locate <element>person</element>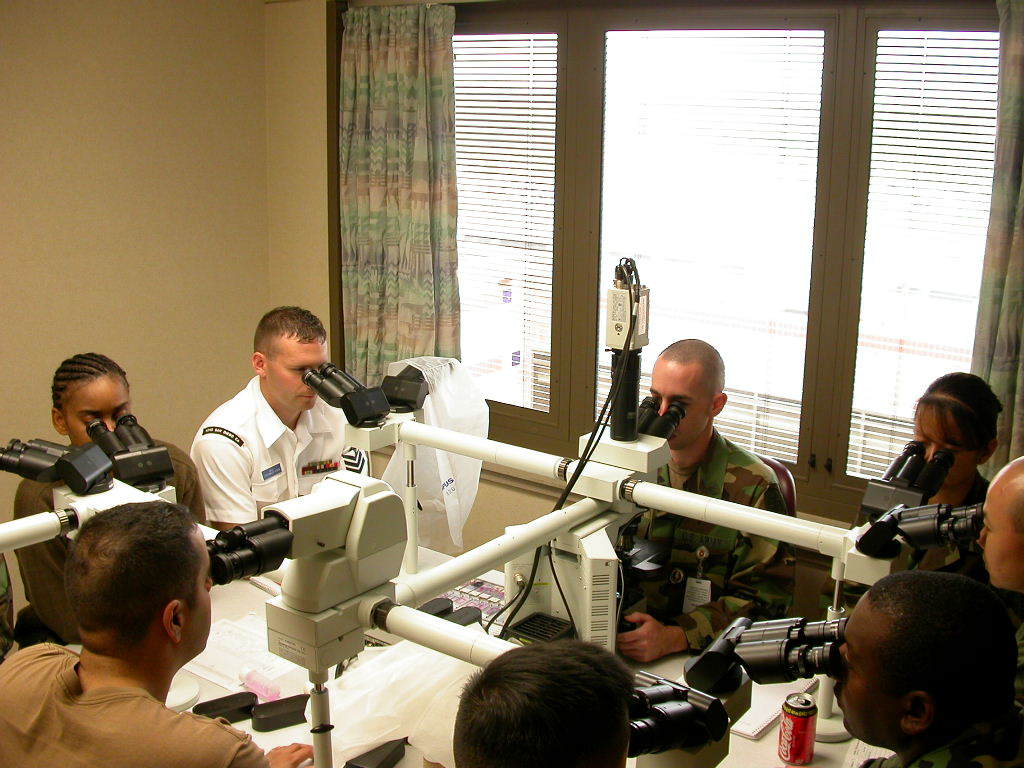
450/640/637/767
